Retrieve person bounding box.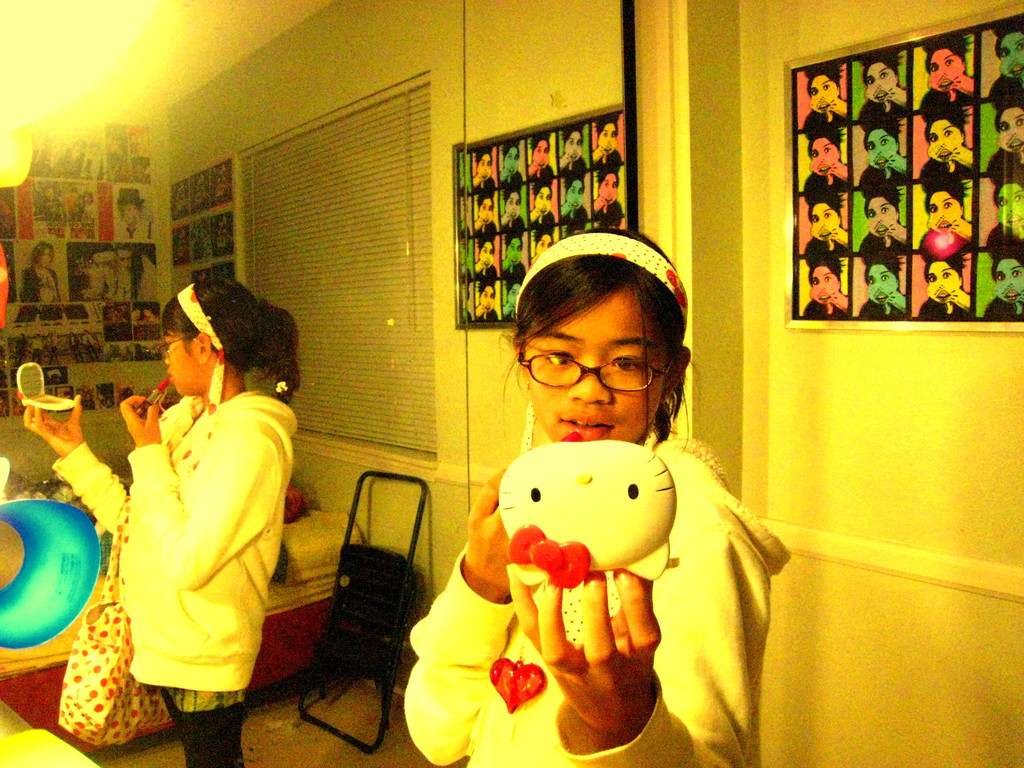
Bounding box: [473, 150, 493, 187].
